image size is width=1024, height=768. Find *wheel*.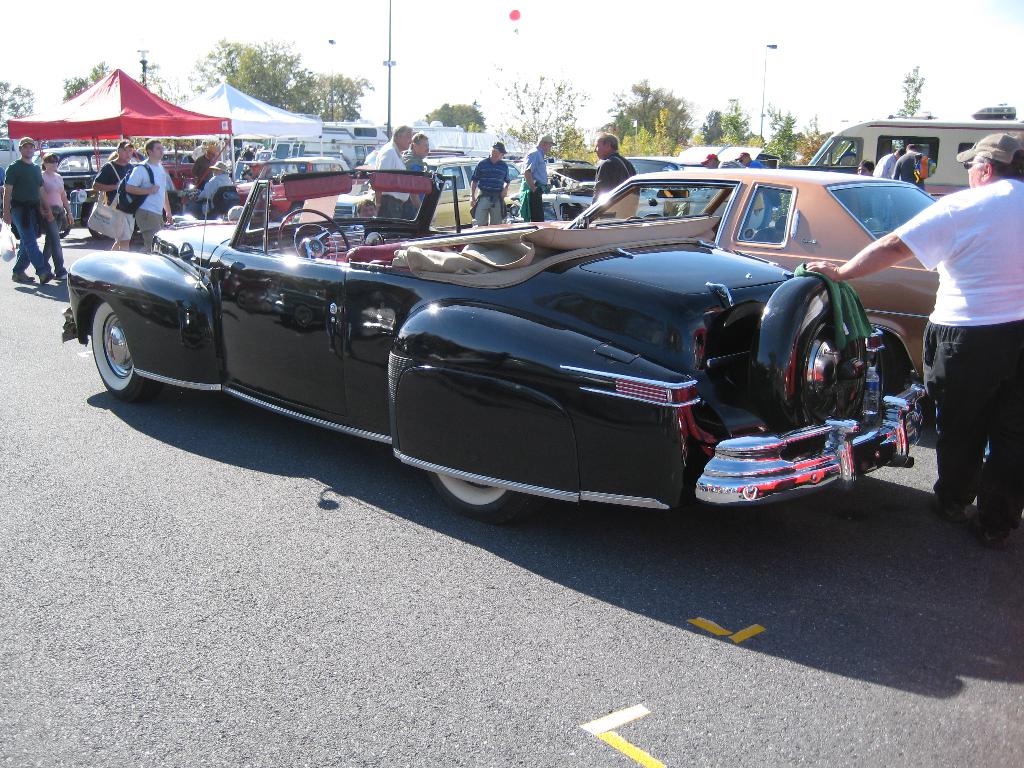
left=88, top=227, right=109, bottom=238.
